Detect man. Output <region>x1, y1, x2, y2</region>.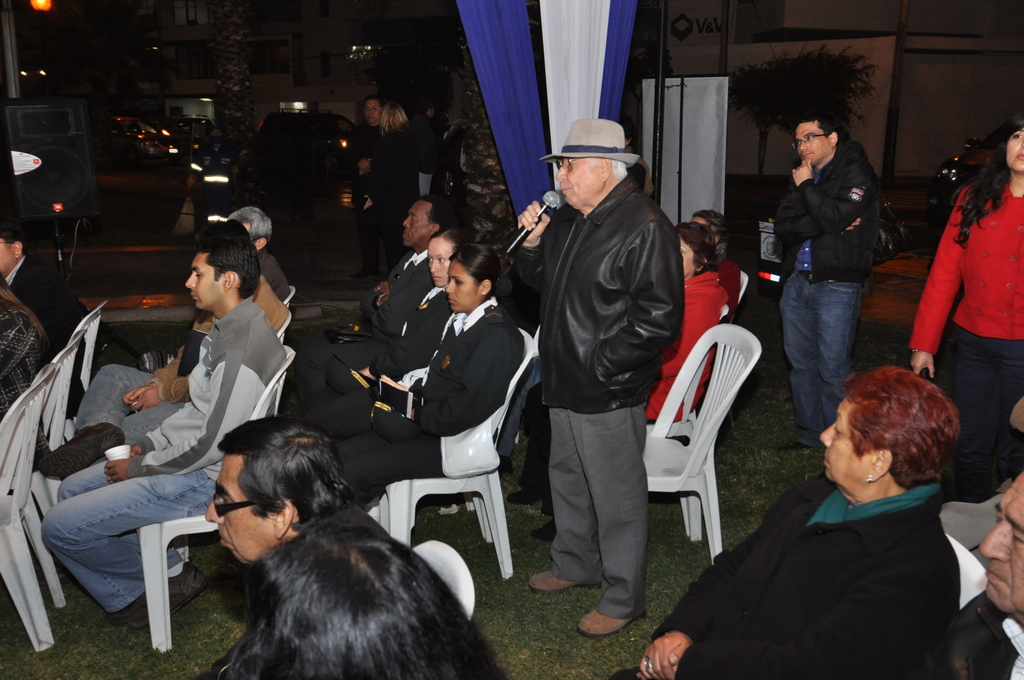
<region>406, 102, 445, 198</region>.
